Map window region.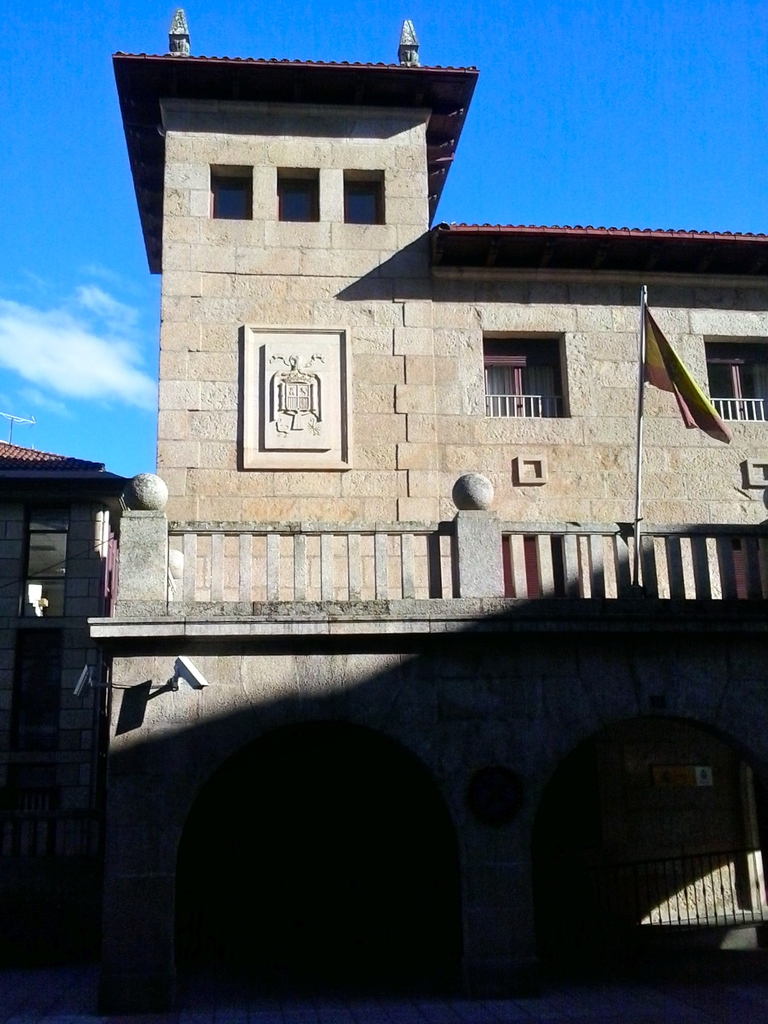
Mapped to bbox=[703, 330, 767, 428].
